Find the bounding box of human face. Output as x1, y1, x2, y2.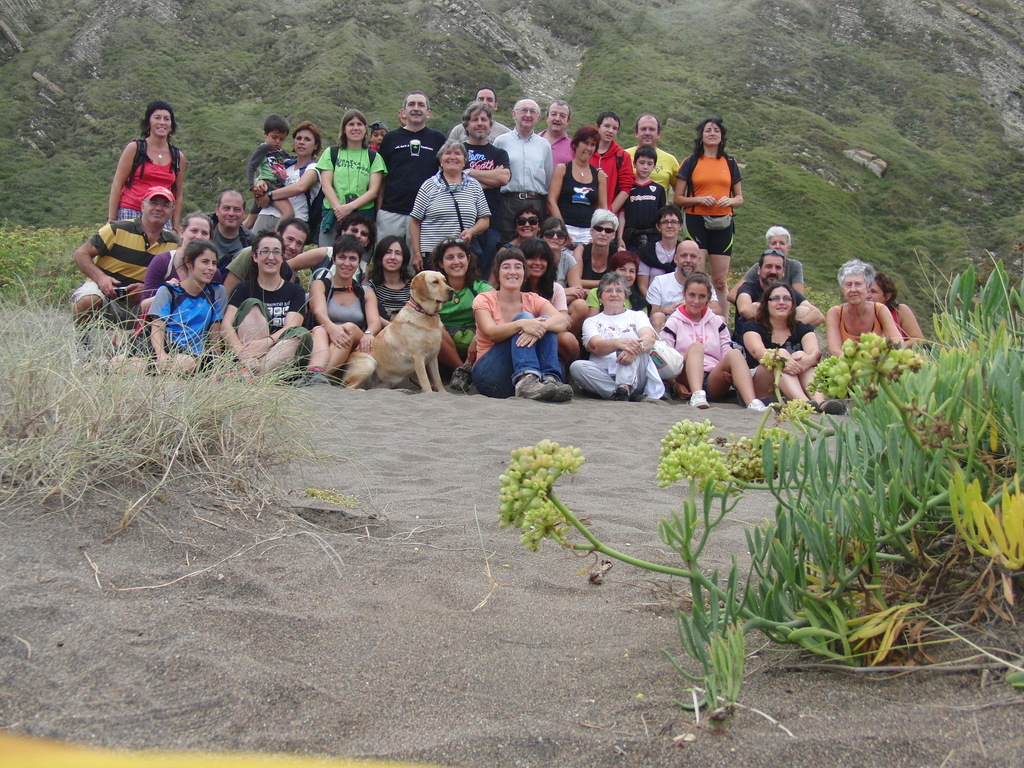
659, 214, 680, 239.
